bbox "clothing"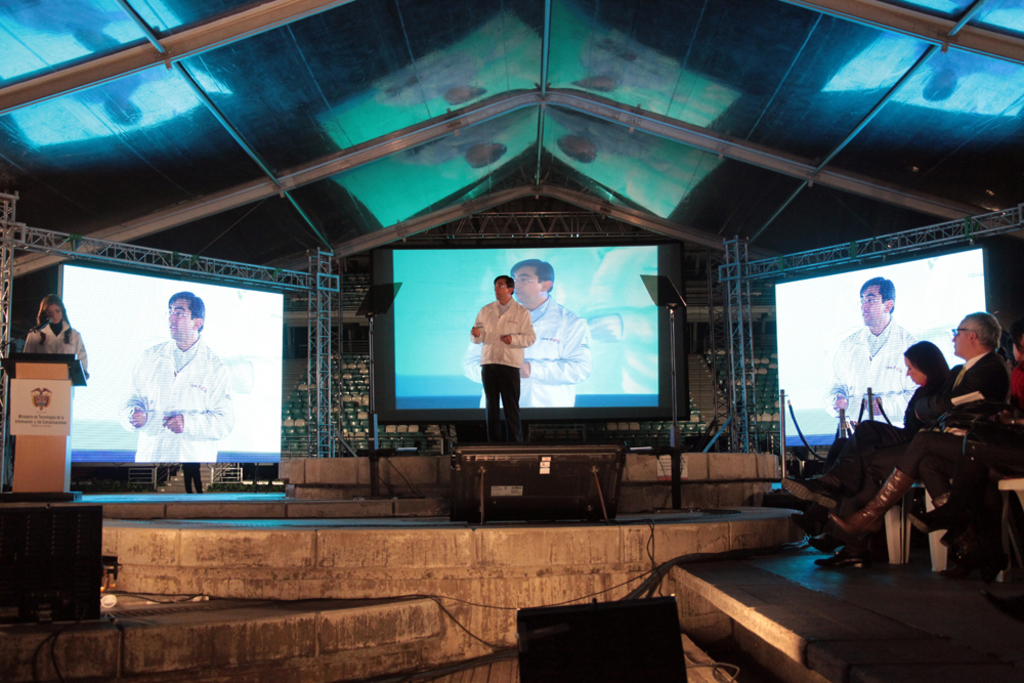
[464,298,538,435]
